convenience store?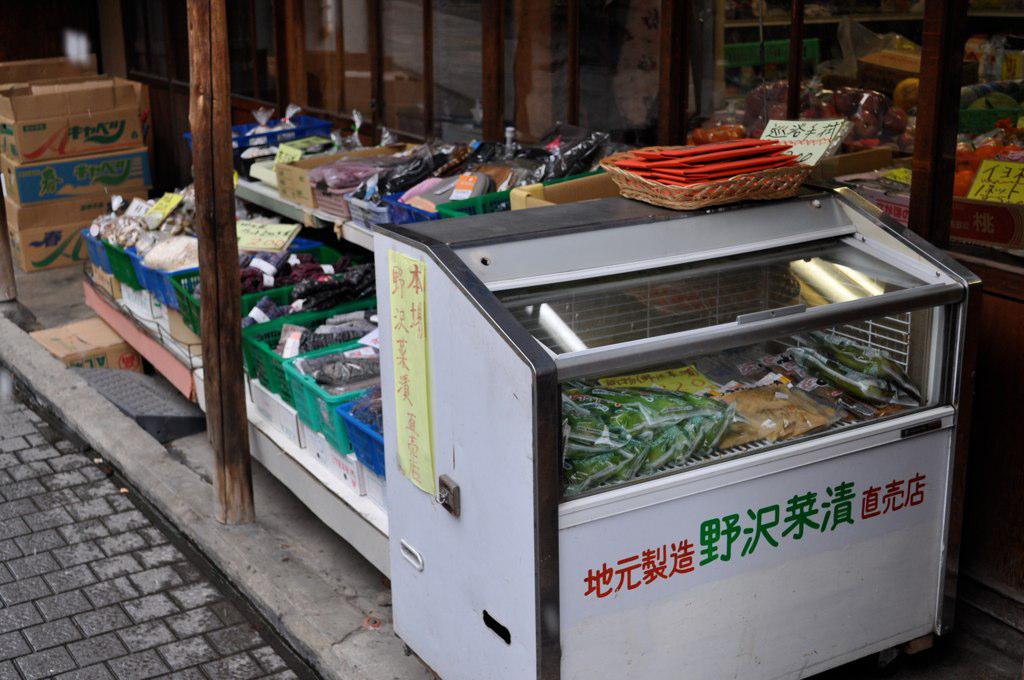
(689,0,1023,263)
